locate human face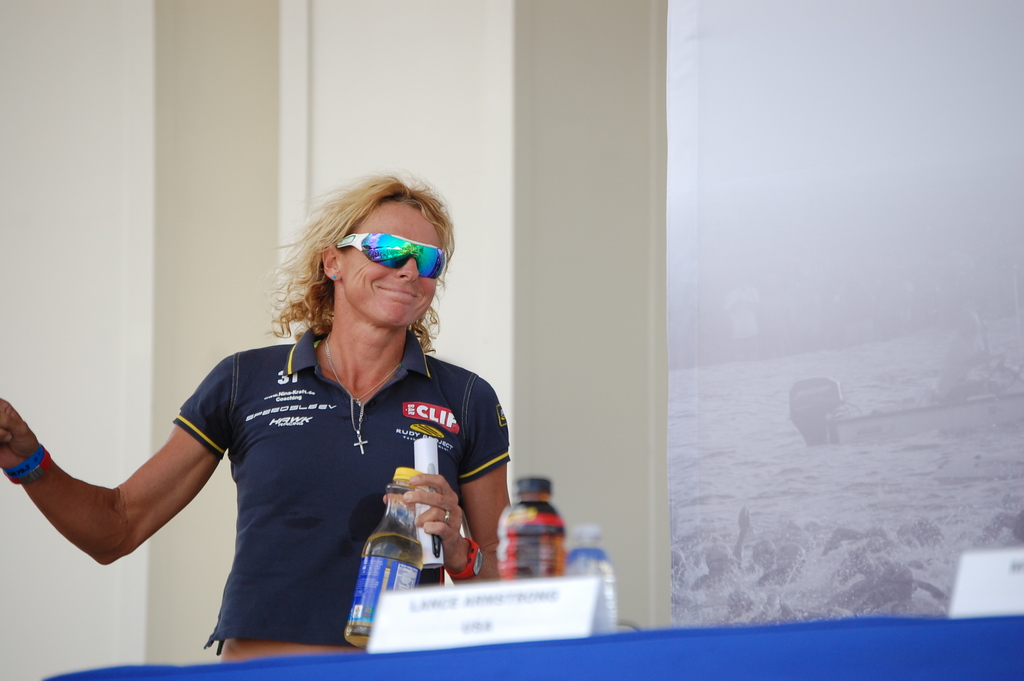
Rect(342, 203, 440, 328)
